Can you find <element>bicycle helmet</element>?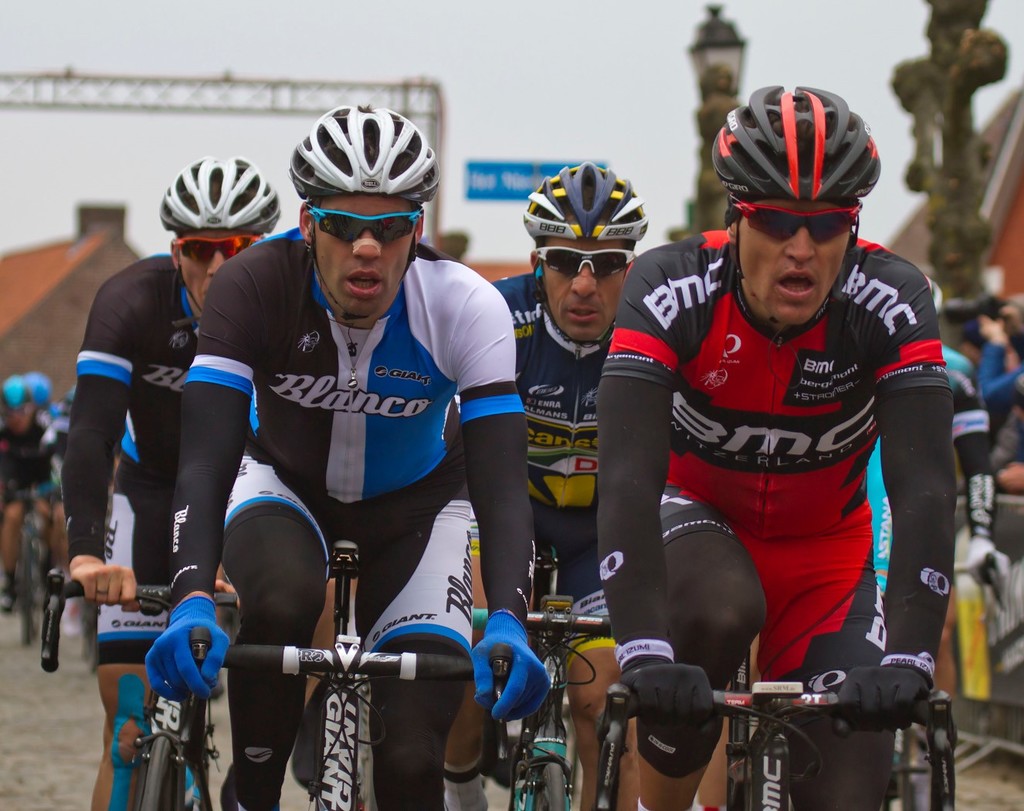
Yes, bounding box: <region>277, 107, 444, 202</region>.
